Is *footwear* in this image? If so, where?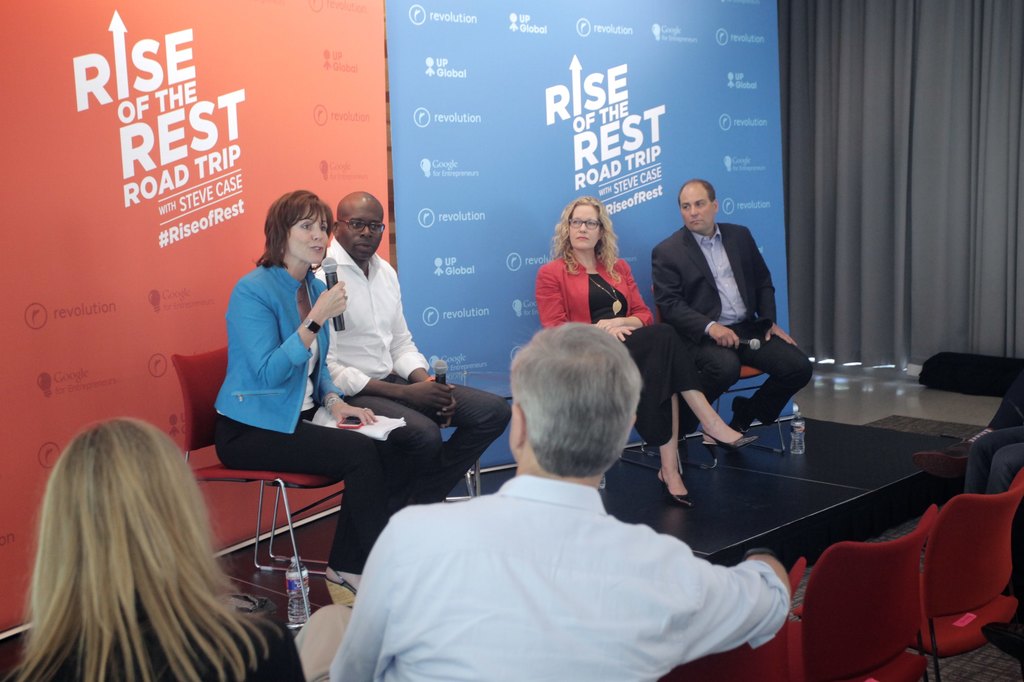
Yes, at (x1=655, y1=466, x2=691, y2=510).
